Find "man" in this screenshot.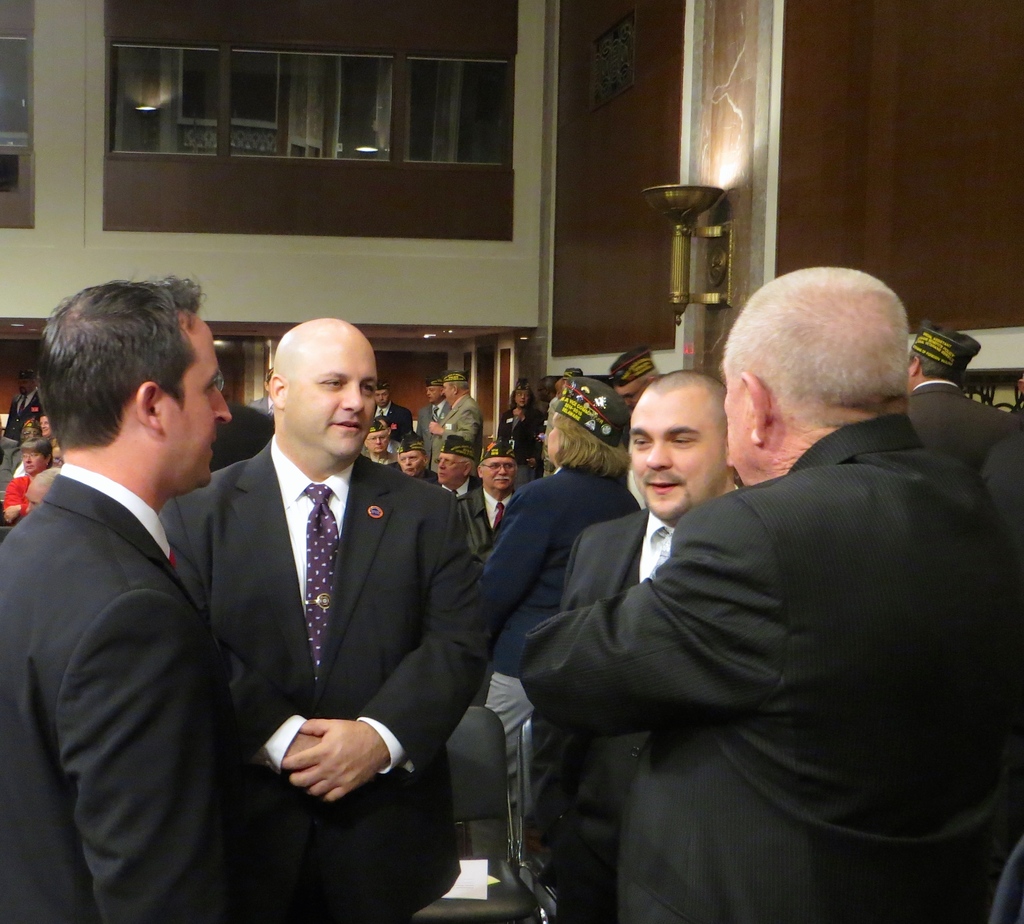
The bounding box for "man" is x1=427, y1=440, x2=481, y2=527.
